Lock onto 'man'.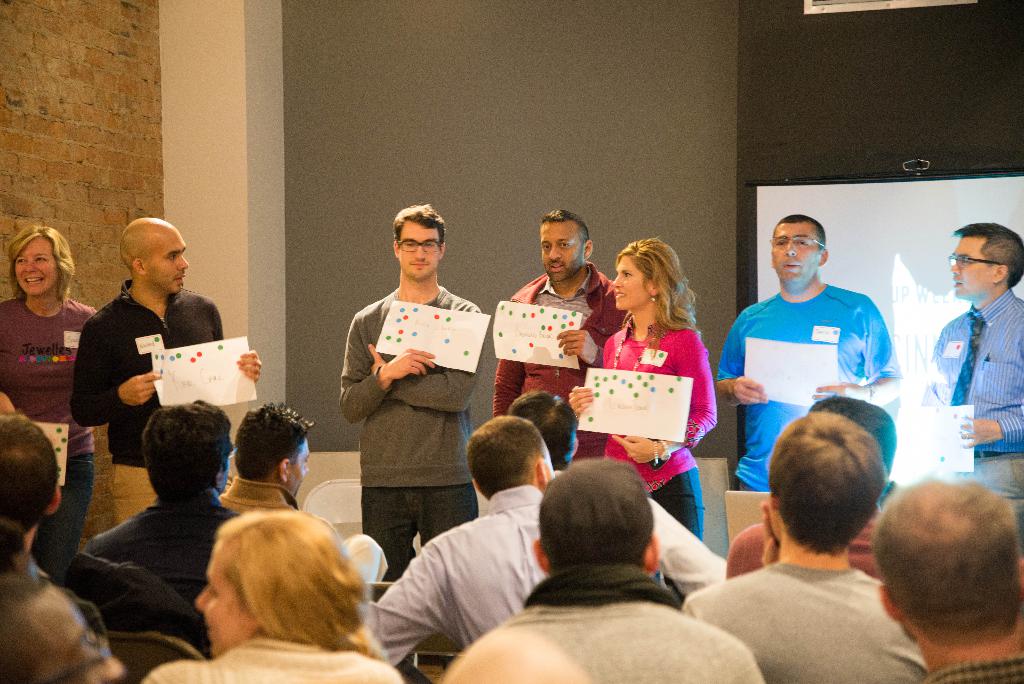
Locked: 218/402/313/509.
